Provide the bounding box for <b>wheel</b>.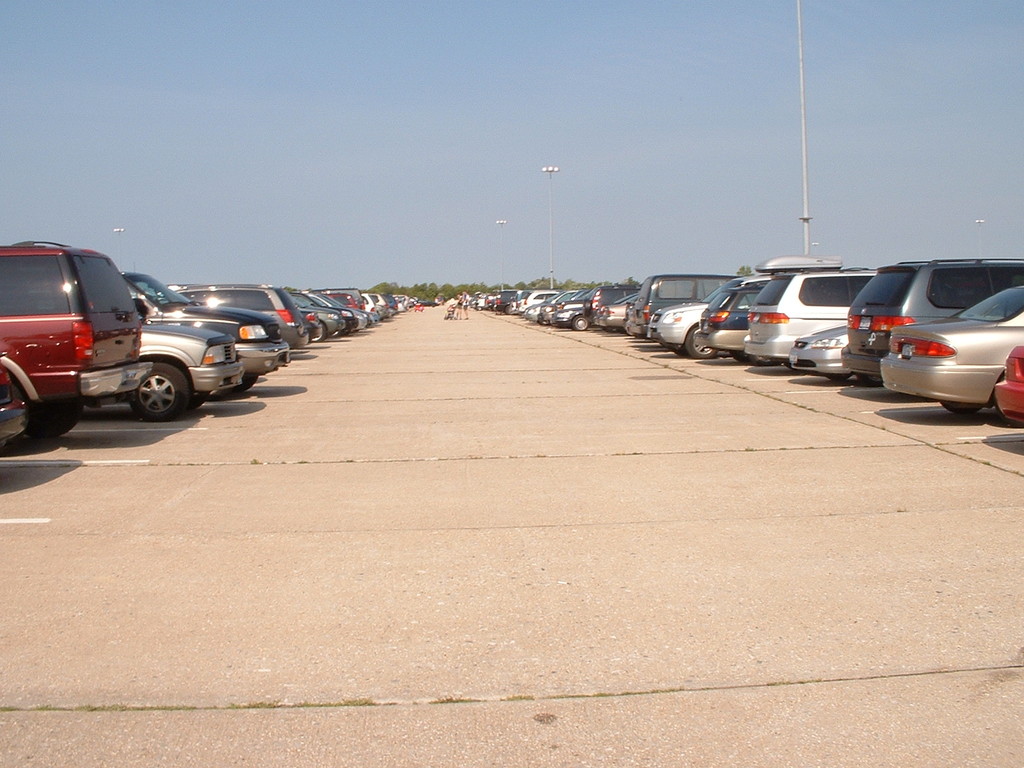
x1=230, y1=374, x2=256, y2=392.
